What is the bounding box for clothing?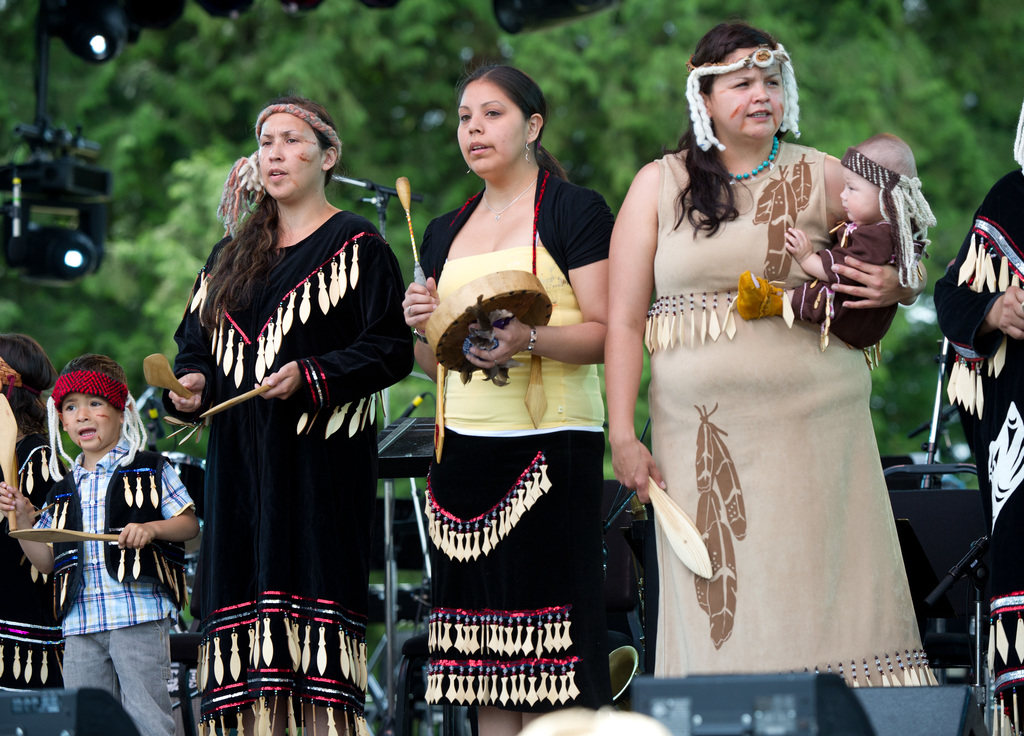
l=636, t=153, r=963, b=700.
